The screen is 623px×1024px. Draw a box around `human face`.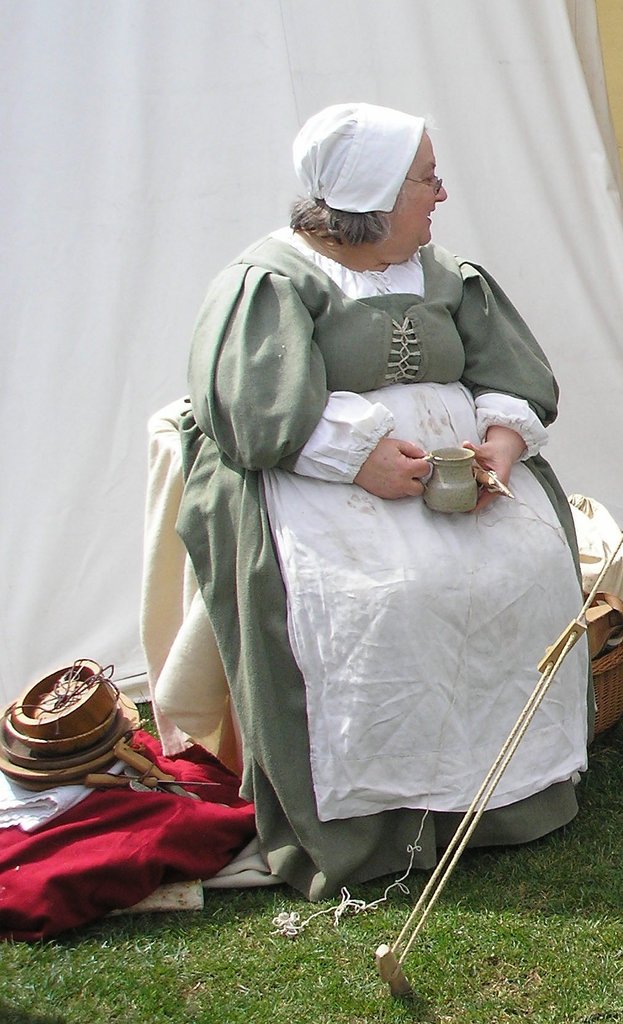
x1=376, y1=134, x2=449, y2=261.
